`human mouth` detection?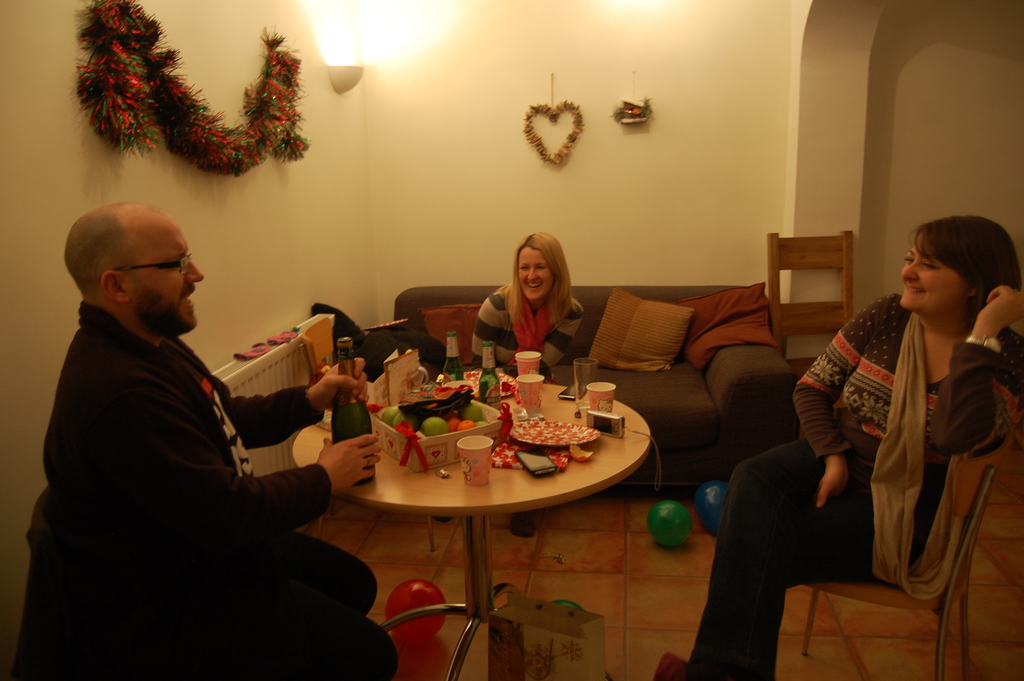
bbox=[173, 280, 196, 316]
